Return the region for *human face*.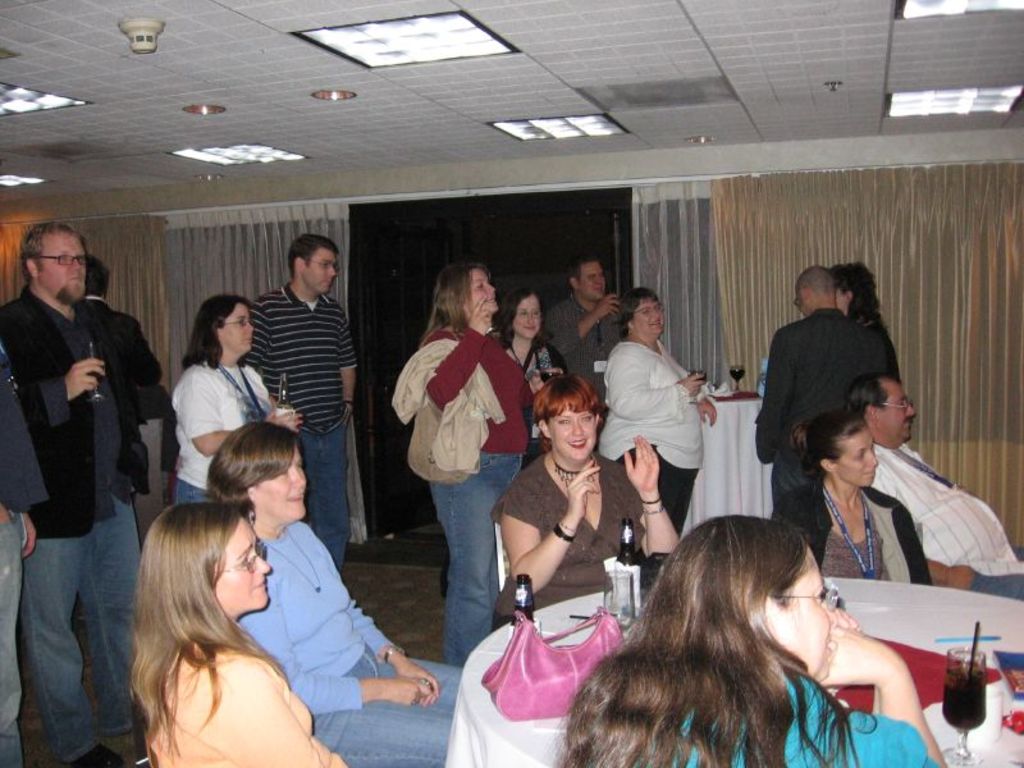
rect(475, 269, 498, 307).
